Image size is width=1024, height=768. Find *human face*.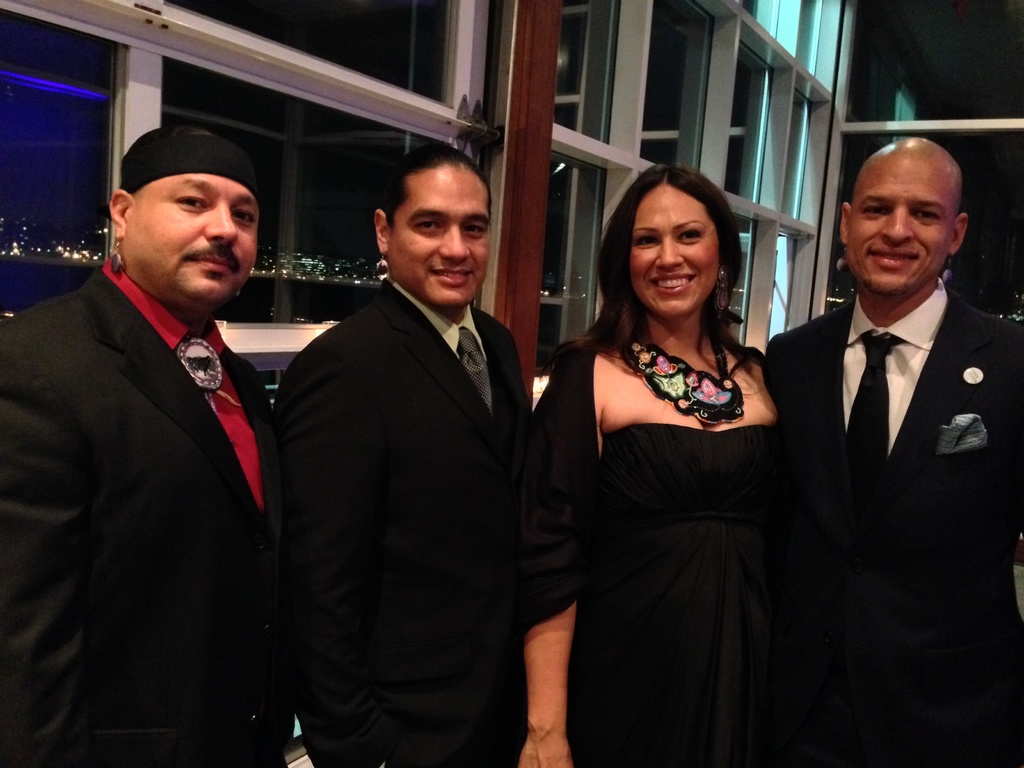
(630, 186, 715, 315).
